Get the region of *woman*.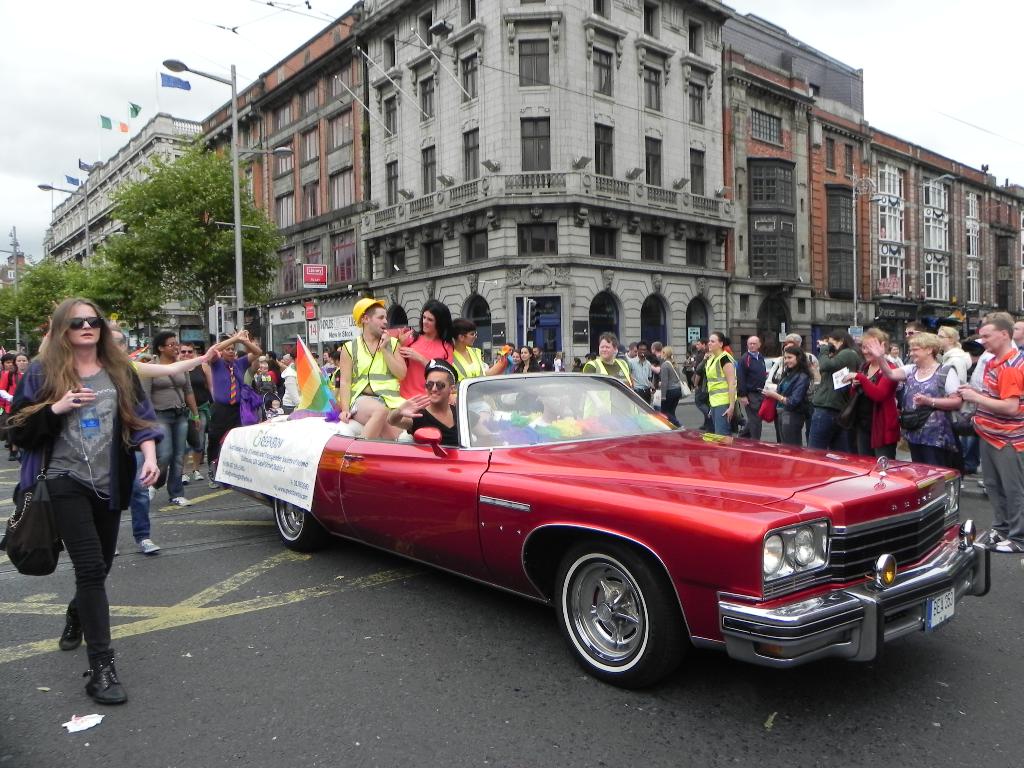
513/347/547/378.
